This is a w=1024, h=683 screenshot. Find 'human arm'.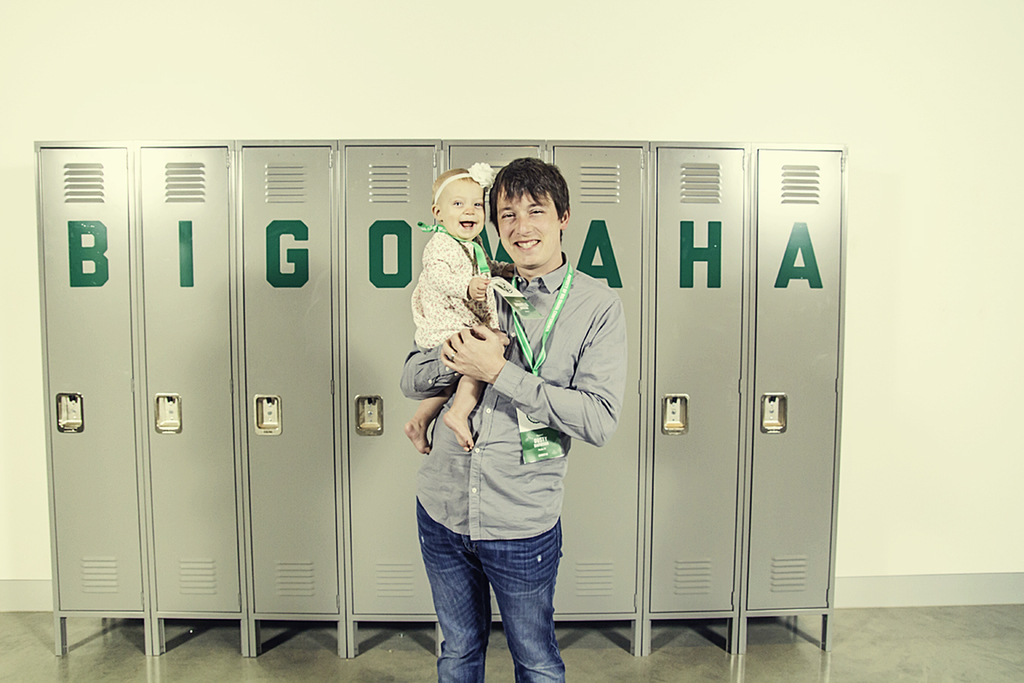
Bounding box: box(403, 258, 481, 338).
